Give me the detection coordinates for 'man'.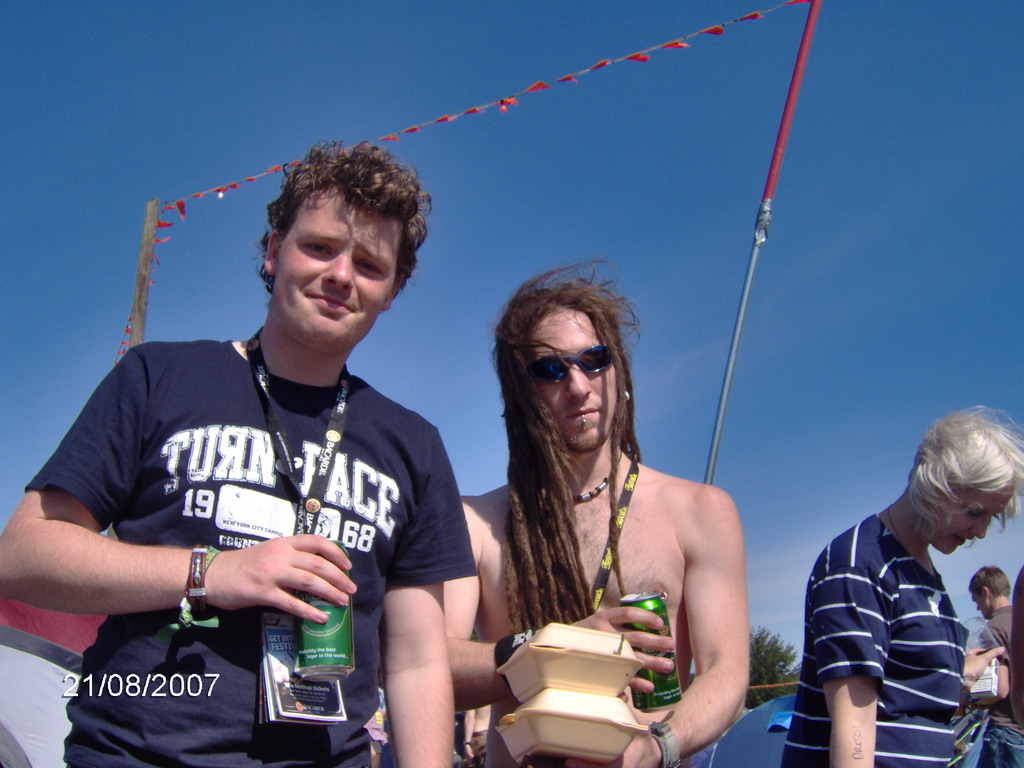
bbox=(964, 559, 1023, 767).
